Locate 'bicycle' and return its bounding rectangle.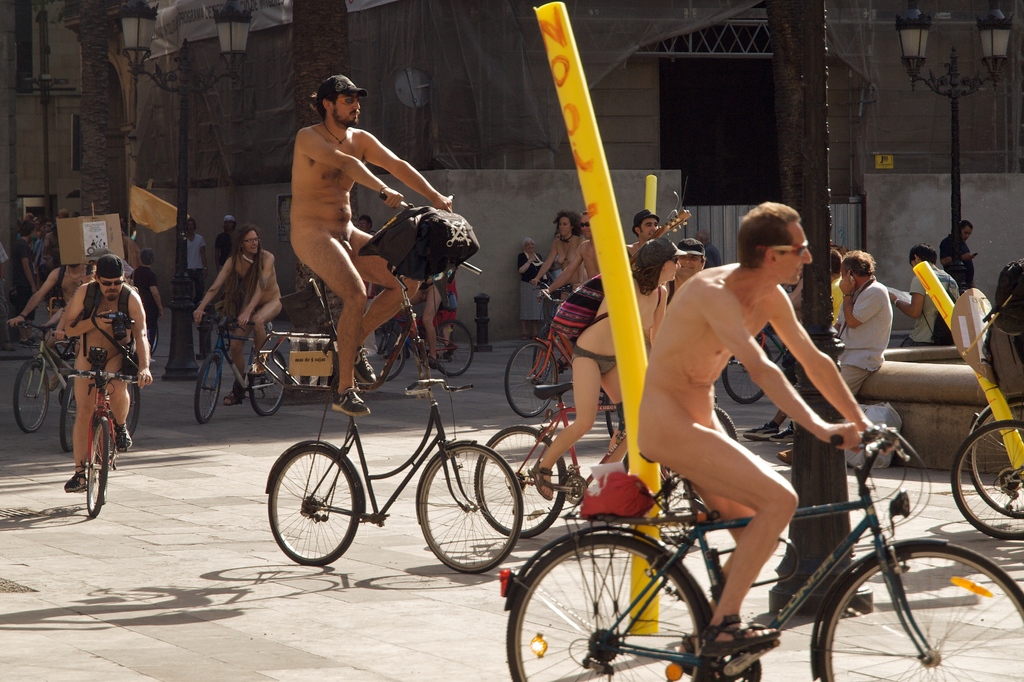
476:378:681:546.
